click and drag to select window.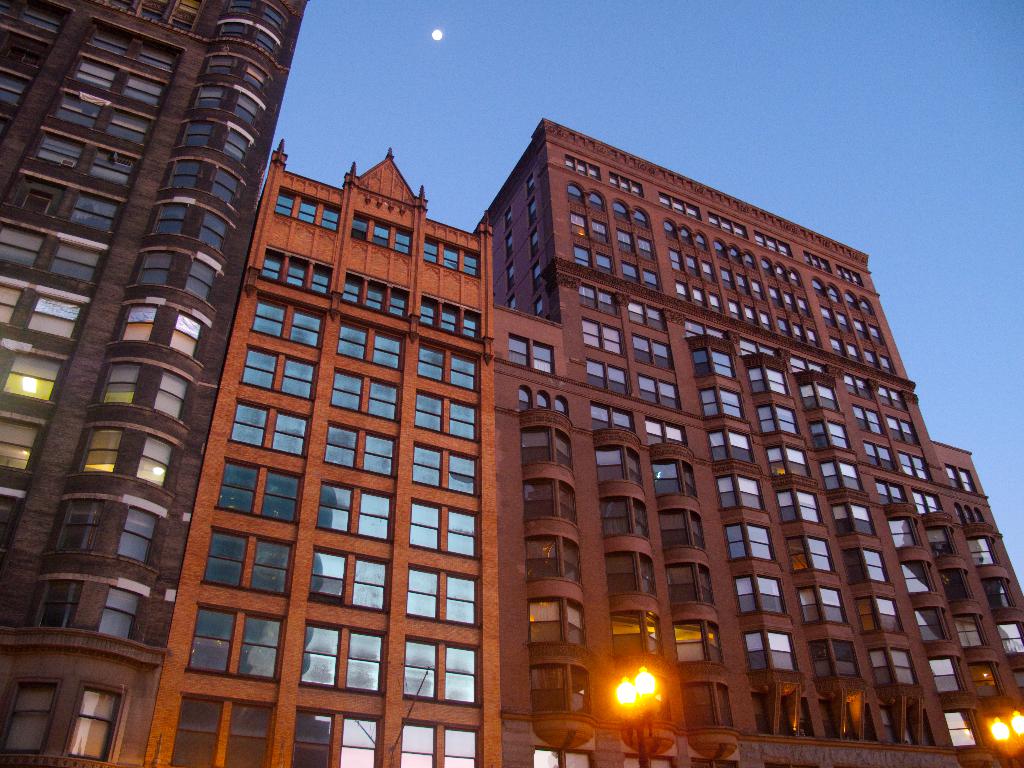
Selection: l=630, t=301, r=668, b=331.
